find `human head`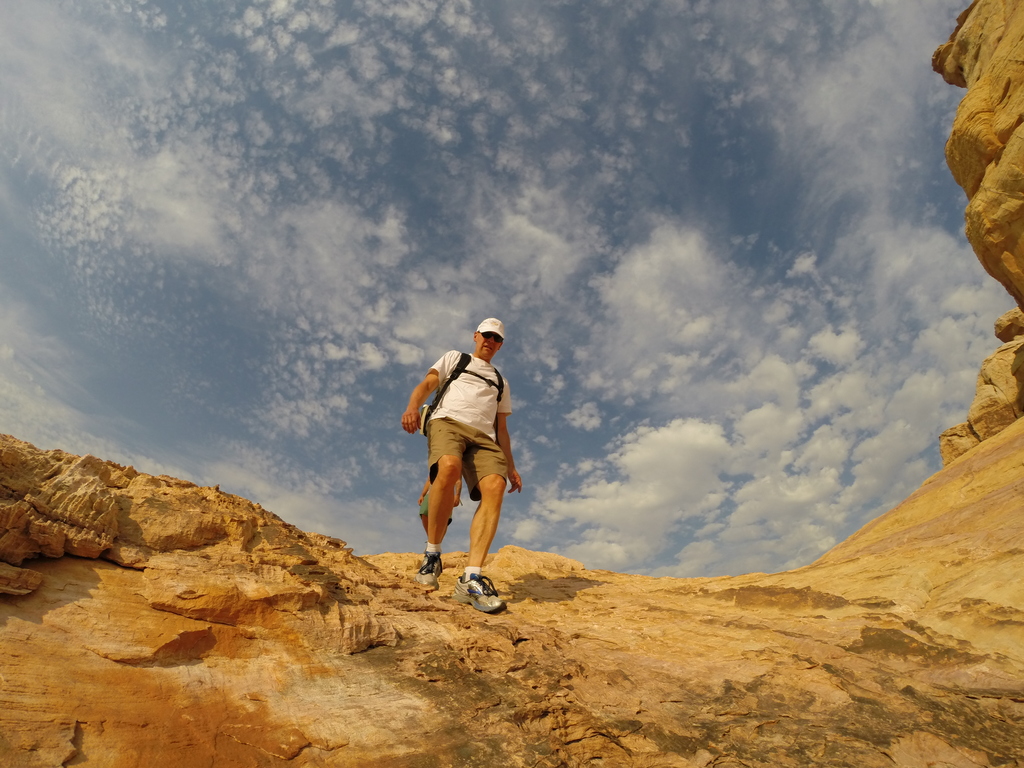
[left=477, top=314, right=502, bottom=358]
